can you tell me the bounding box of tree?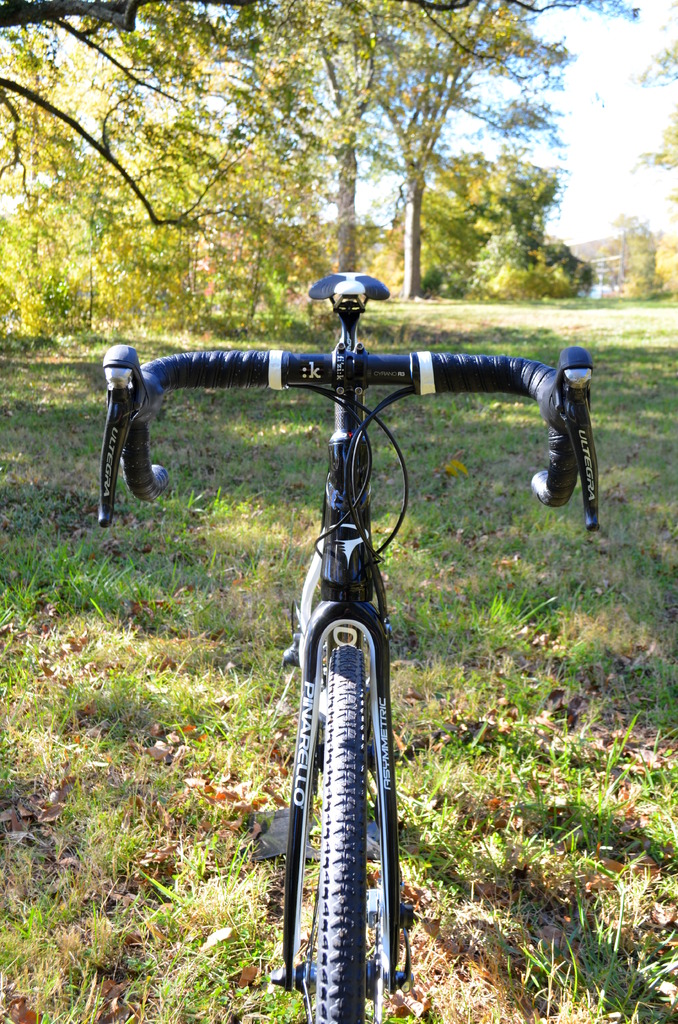
[229,12,375,301].
